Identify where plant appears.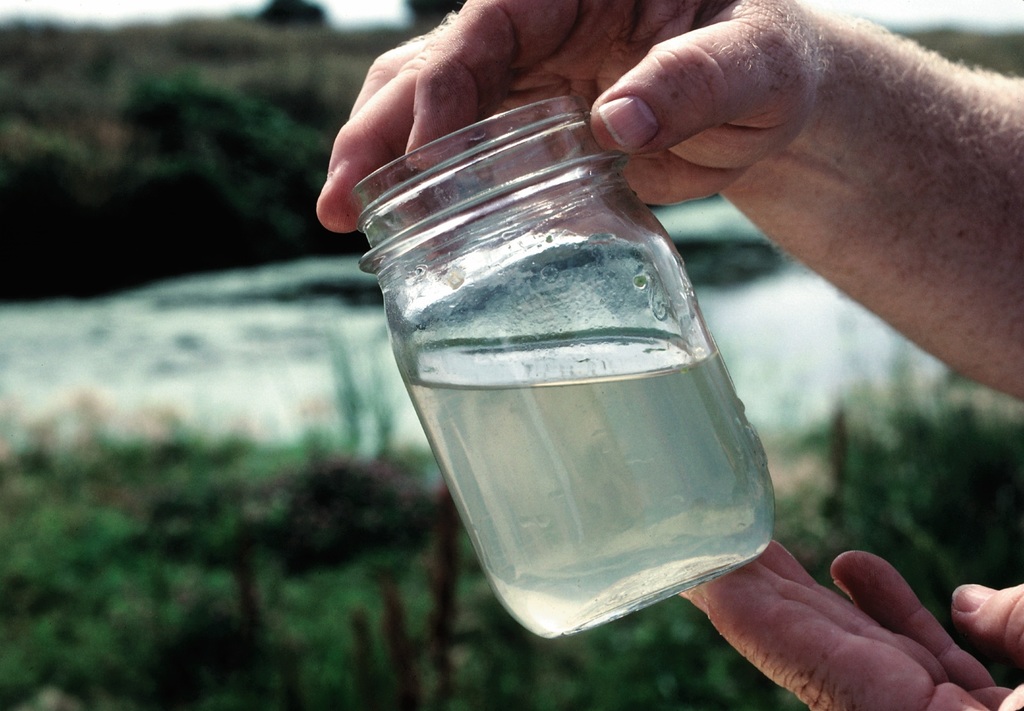
Appears at locate(0, 118, 231, 306).
